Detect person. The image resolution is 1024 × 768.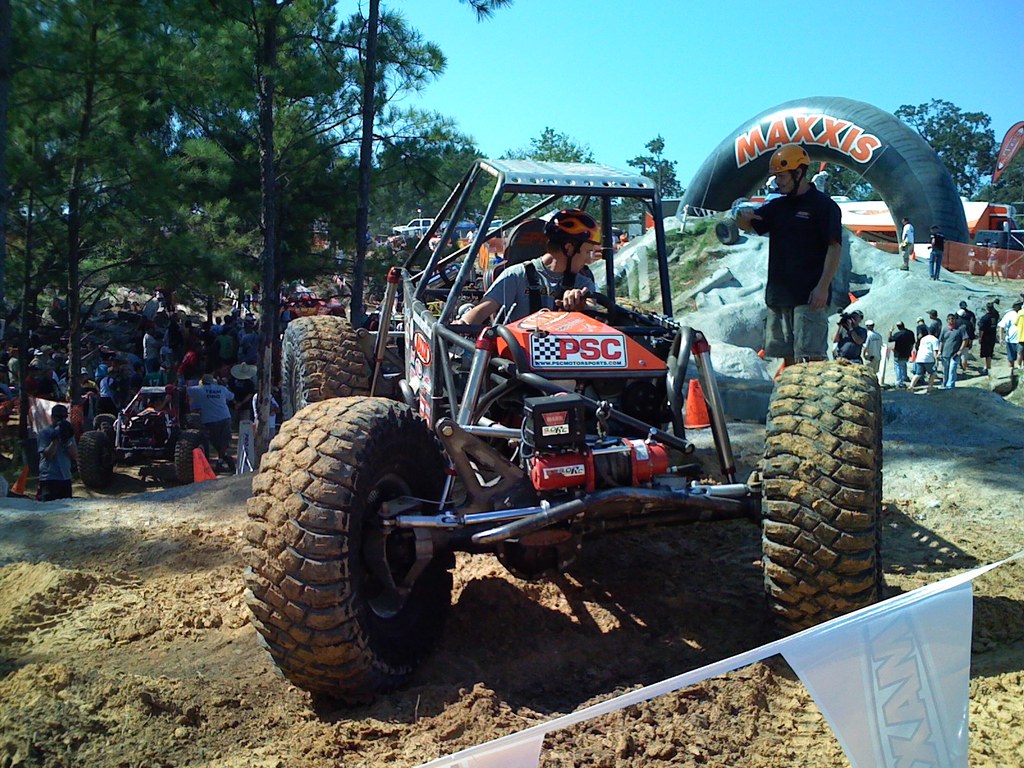
<bbox>463, 225, 479, 246</bbox>.
